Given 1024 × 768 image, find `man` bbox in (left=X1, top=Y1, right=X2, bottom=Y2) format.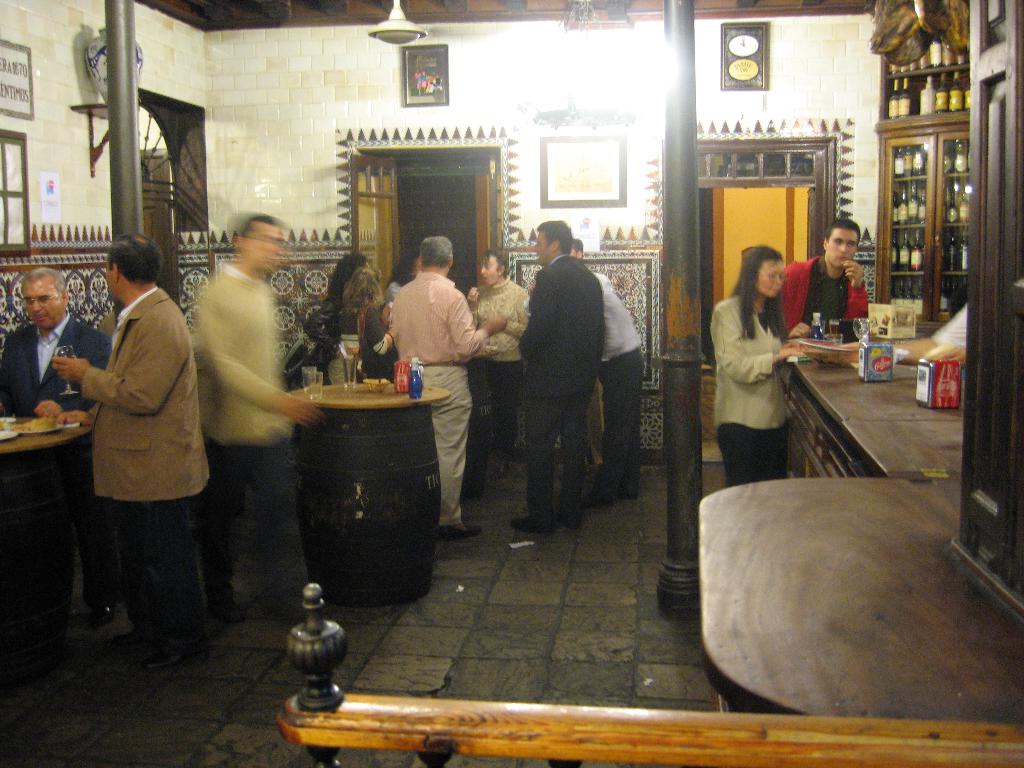
(left=55, top=225, right=218, bottom=652).
